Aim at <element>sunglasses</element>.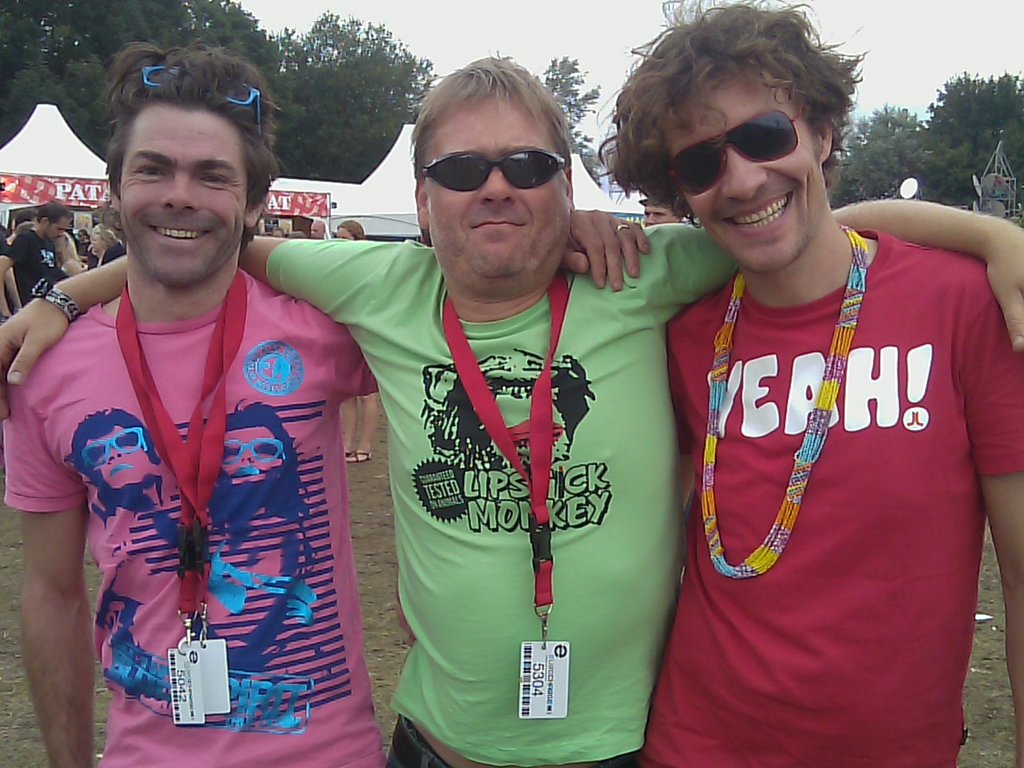
Aimed at bbox(141, 67, 260, 142).
